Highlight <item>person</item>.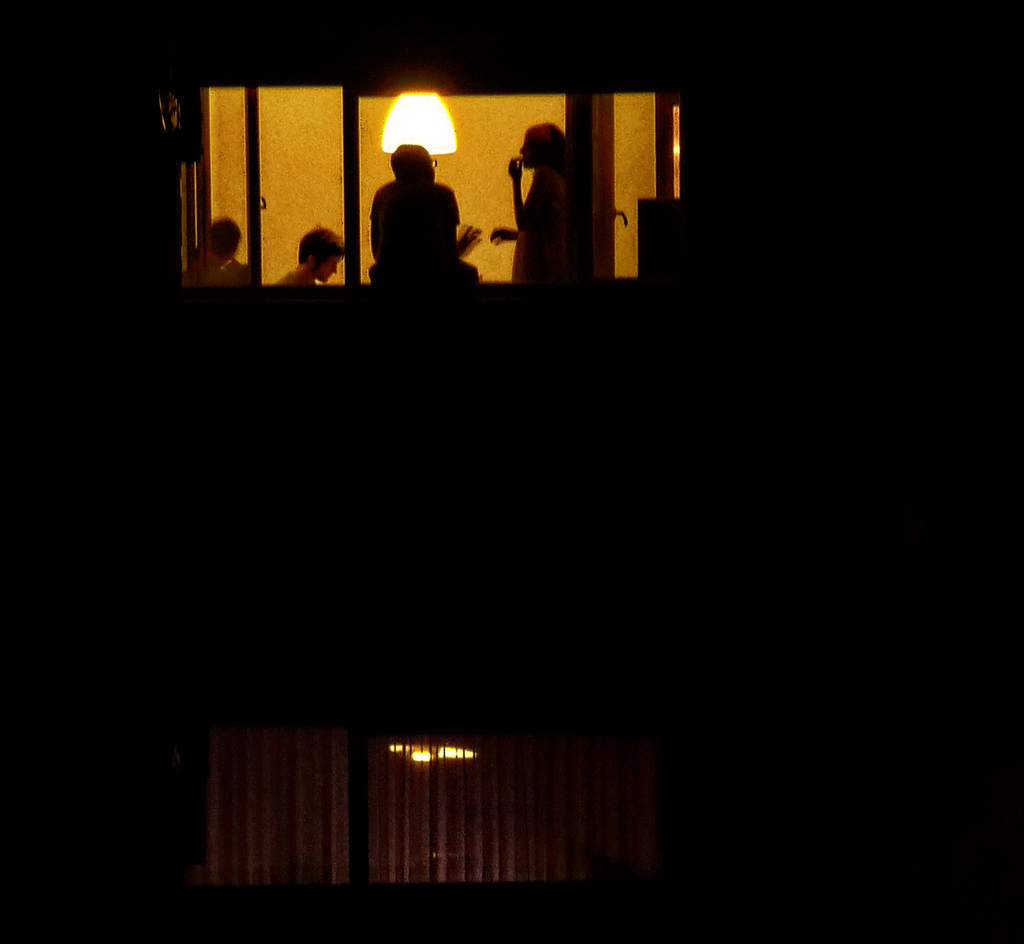
Highlighted region: (371, 145, 482, 283).
